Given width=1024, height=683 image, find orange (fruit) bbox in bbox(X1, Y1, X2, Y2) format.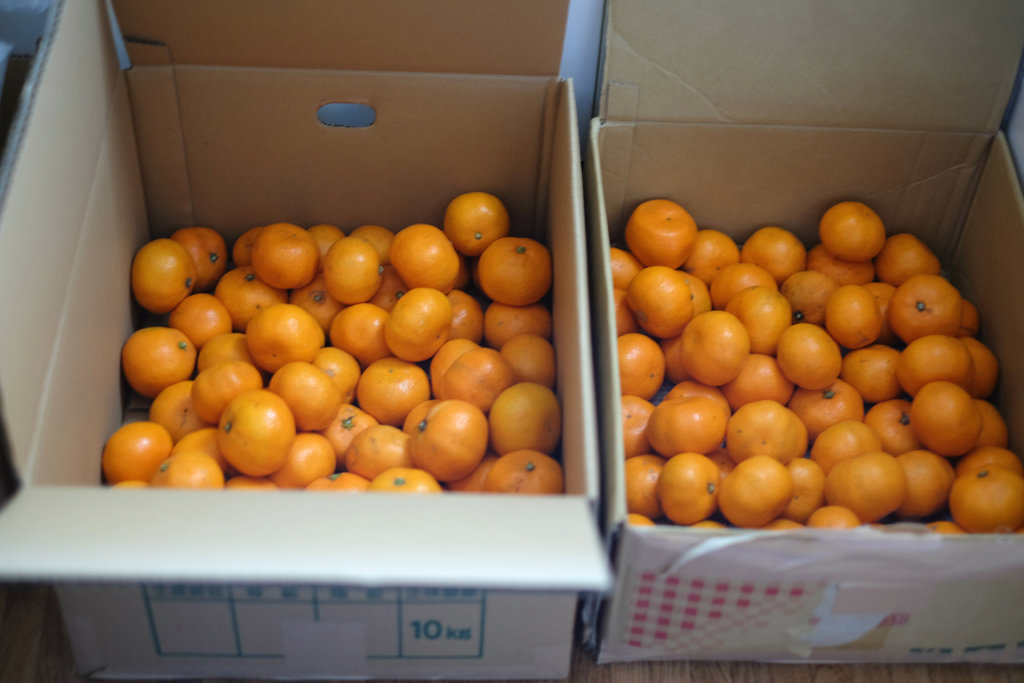
bbox(250, 305, 319, 372).
